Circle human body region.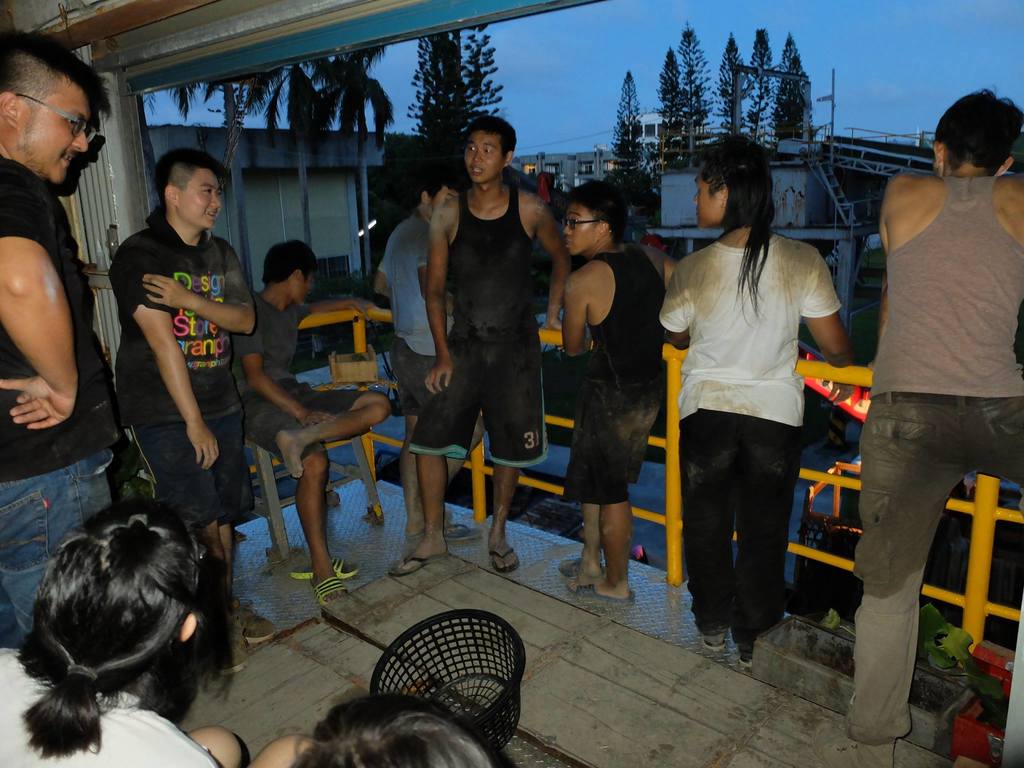
Region: {"left": 0, "top": 650, "right": 301, "bottom": 767}.
